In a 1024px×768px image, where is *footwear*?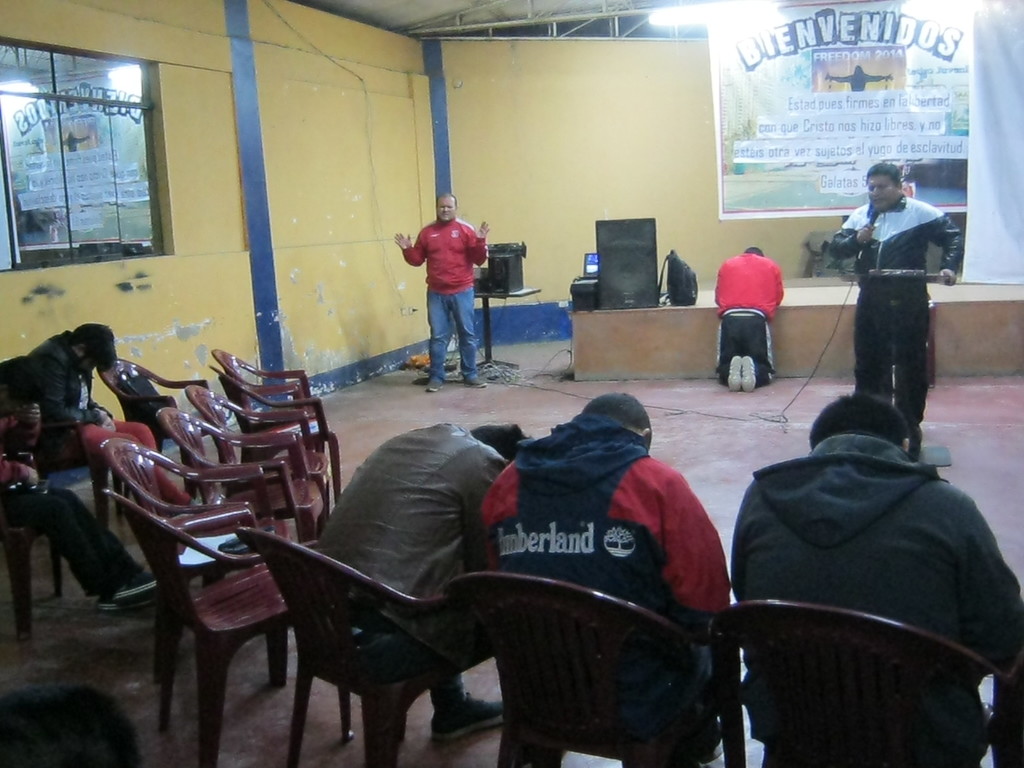
430 680 499 741.
